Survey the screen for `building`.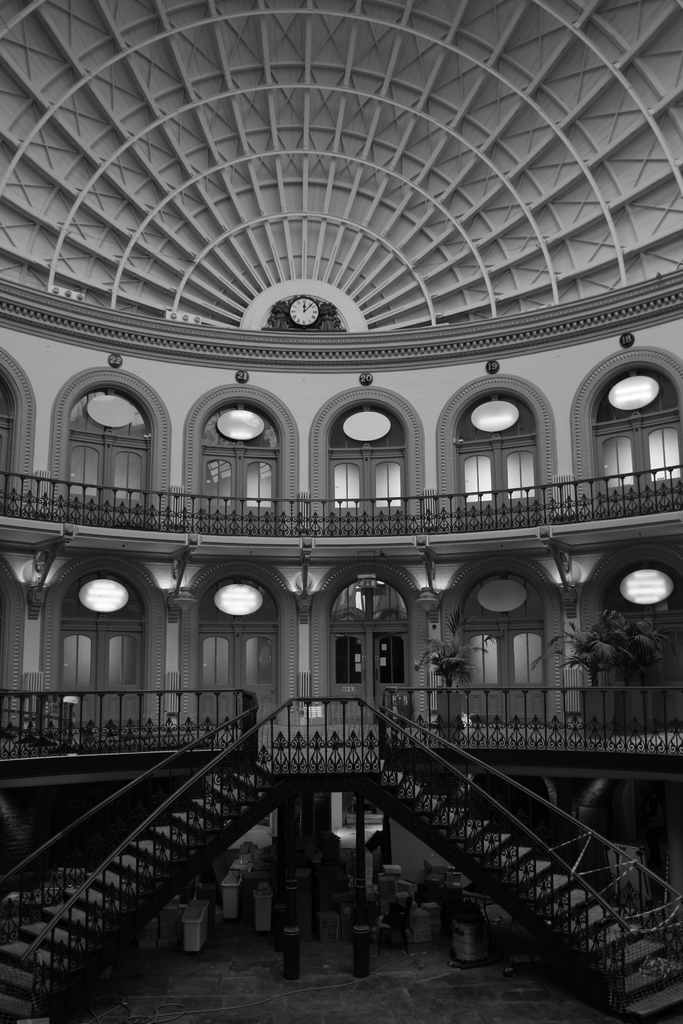
Survey found: left=0, top=0, right=682, bottom=1023.
